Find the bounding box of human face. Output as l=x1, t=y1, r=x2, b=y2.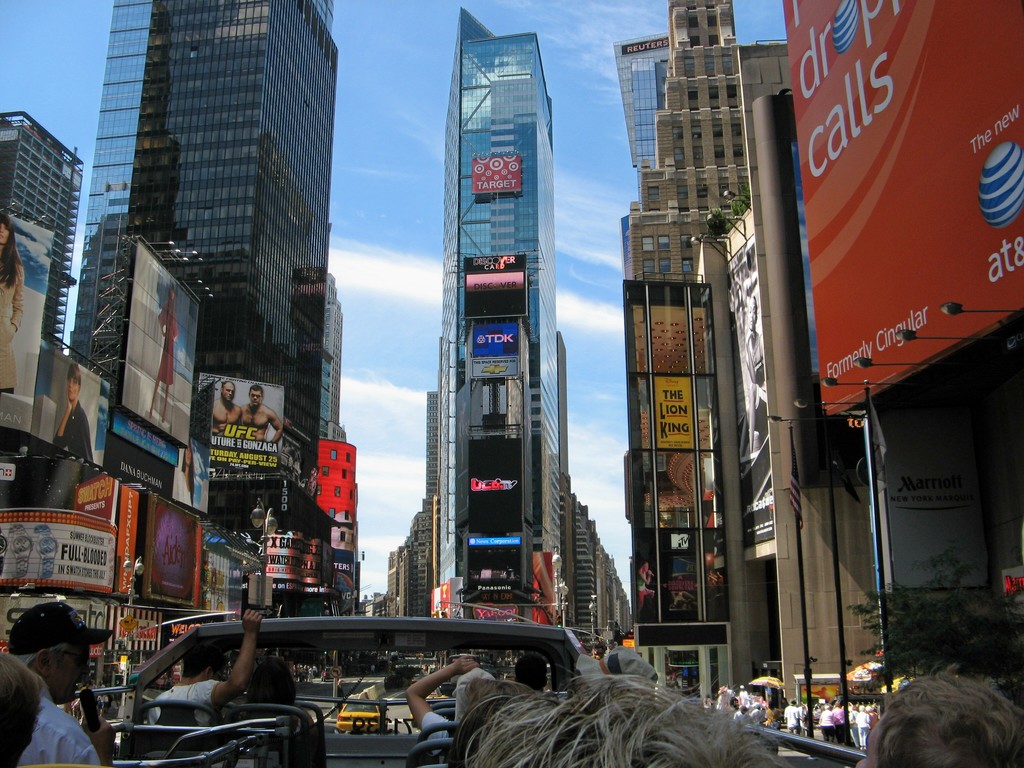
l=0, t=223, r=12, b=246.
